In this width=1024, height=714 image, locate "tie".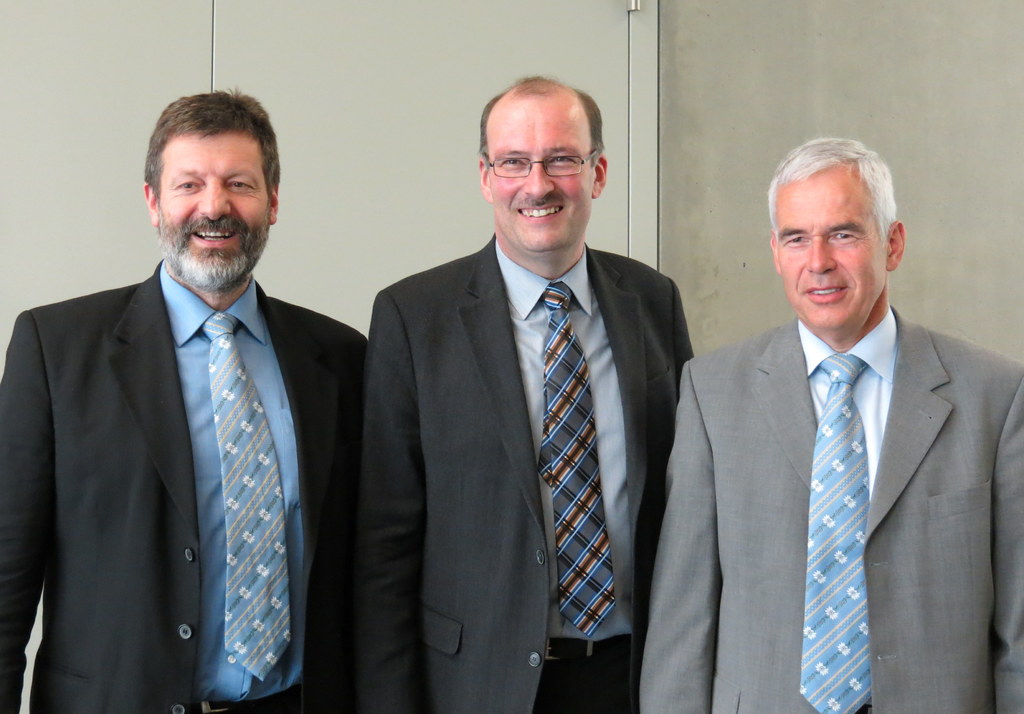
Bounding box: l=197, t=311, r=298, b=683.
